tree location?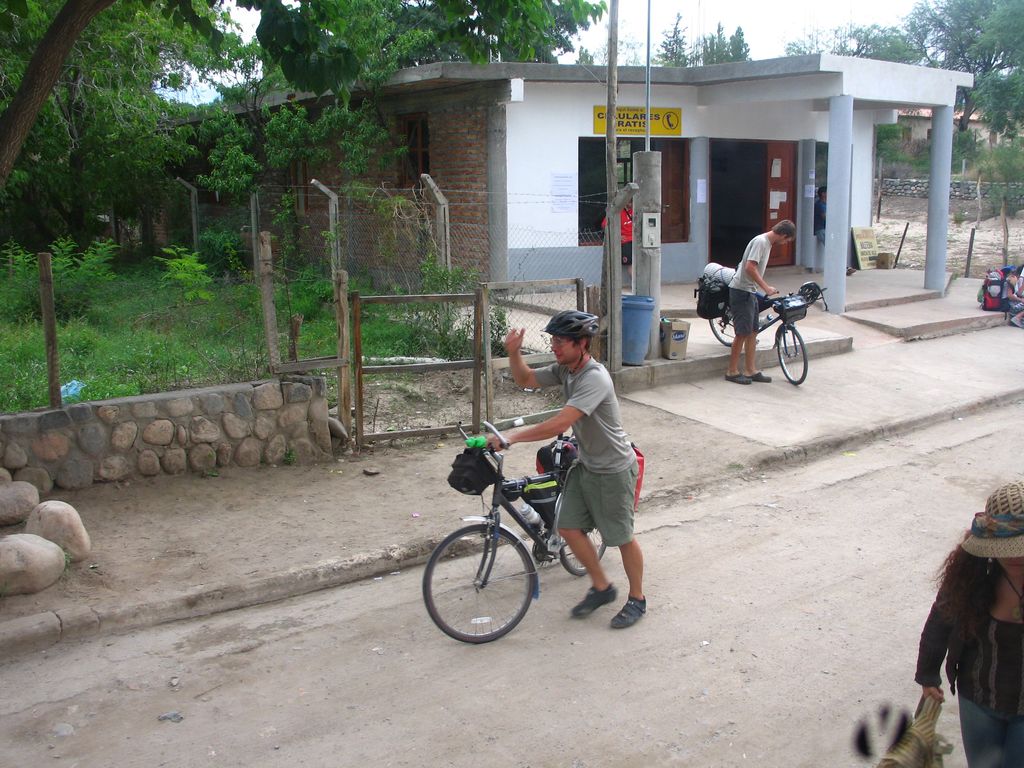
x1=648, y1=17, x2=758, y2=71
